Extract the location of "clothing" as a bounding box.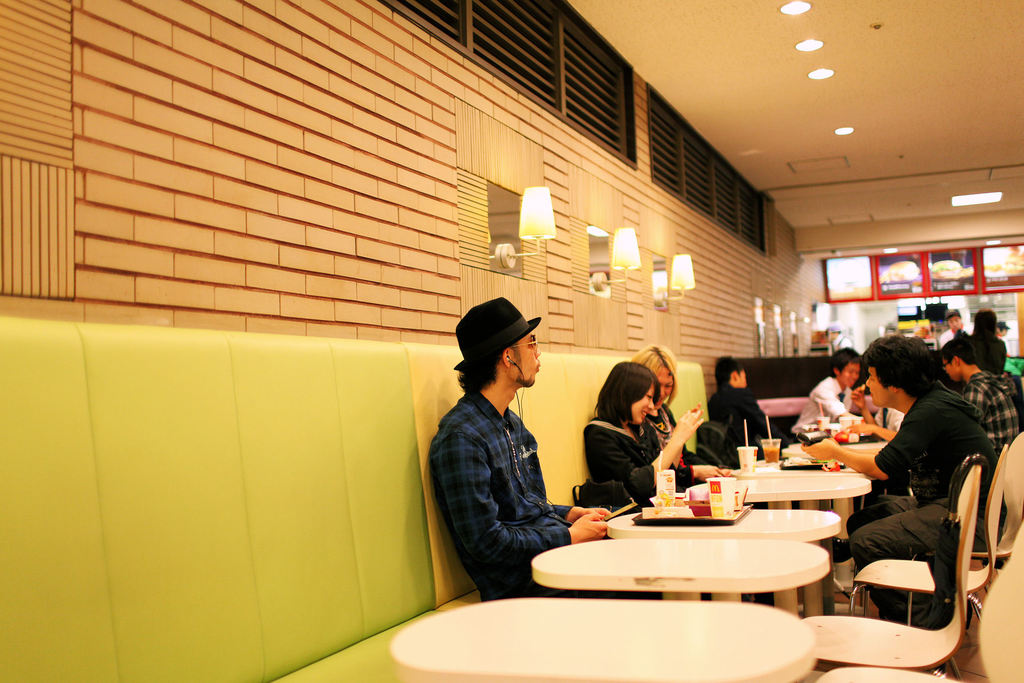
bbox=(579, 417, 714, 509).
